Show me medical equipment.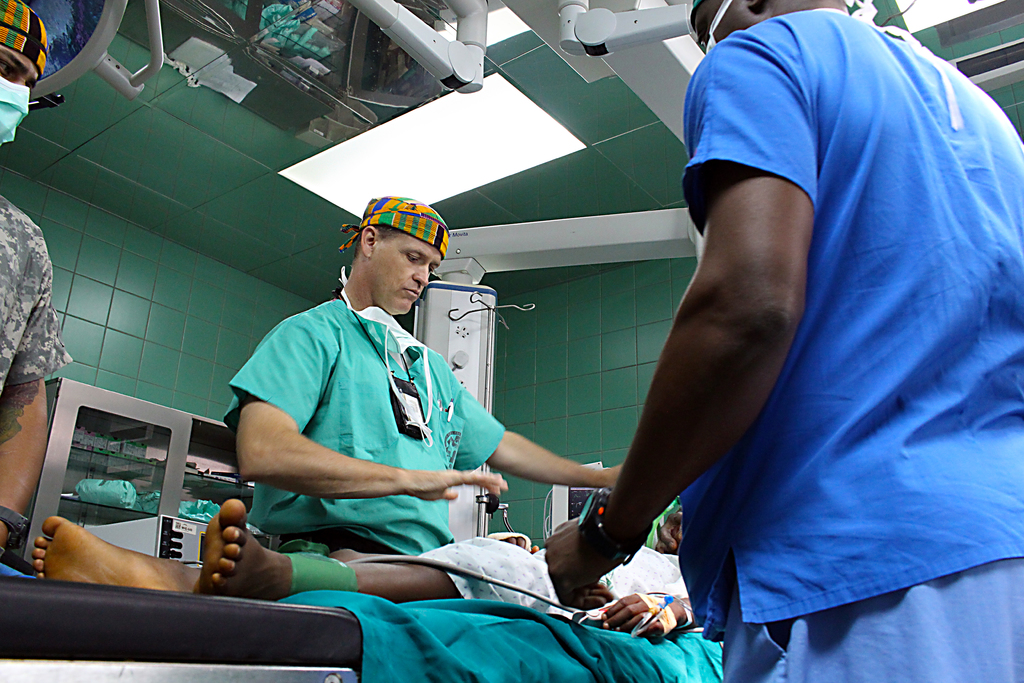
medical equipment is here: bbox=(273, 533, 605, 628).
